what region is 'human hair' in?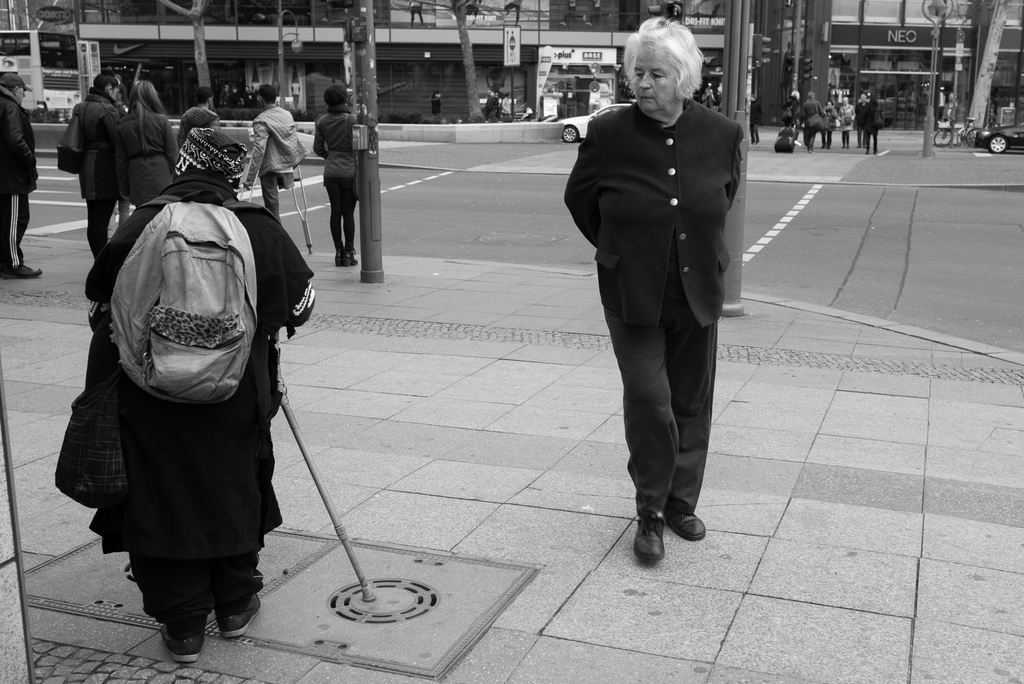
detection(787, 90, 799, 98).
